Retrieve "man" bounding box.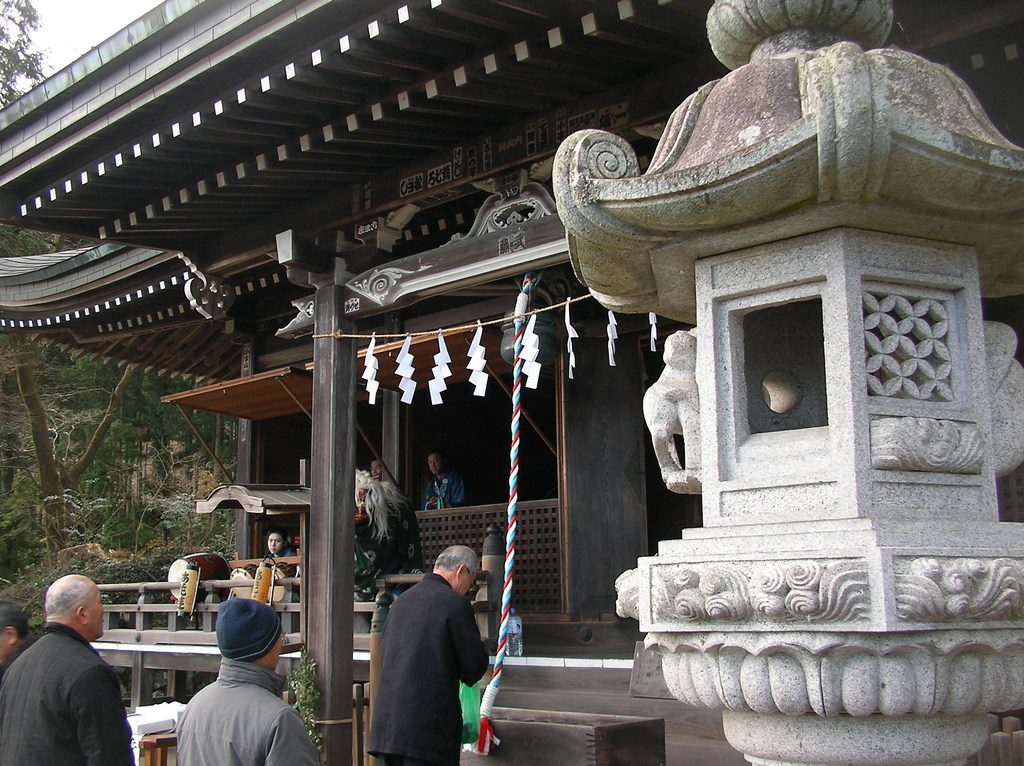
Bounding box: left=0, top=569, right=135, bottom=765.
